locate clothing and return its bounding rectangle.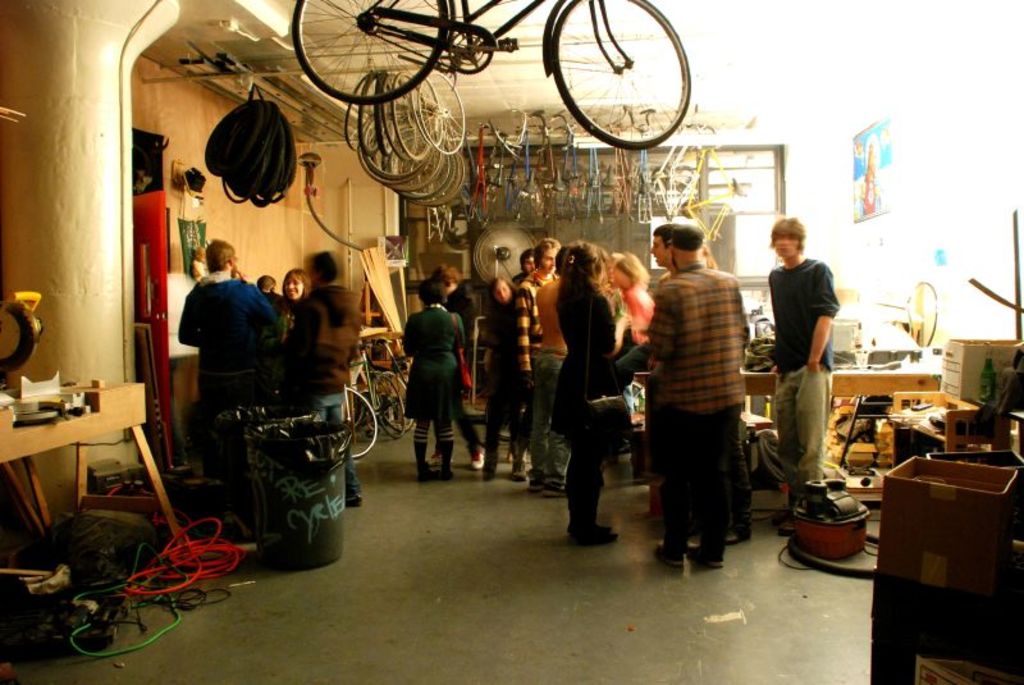
box=[516, 269, 558, 480].
